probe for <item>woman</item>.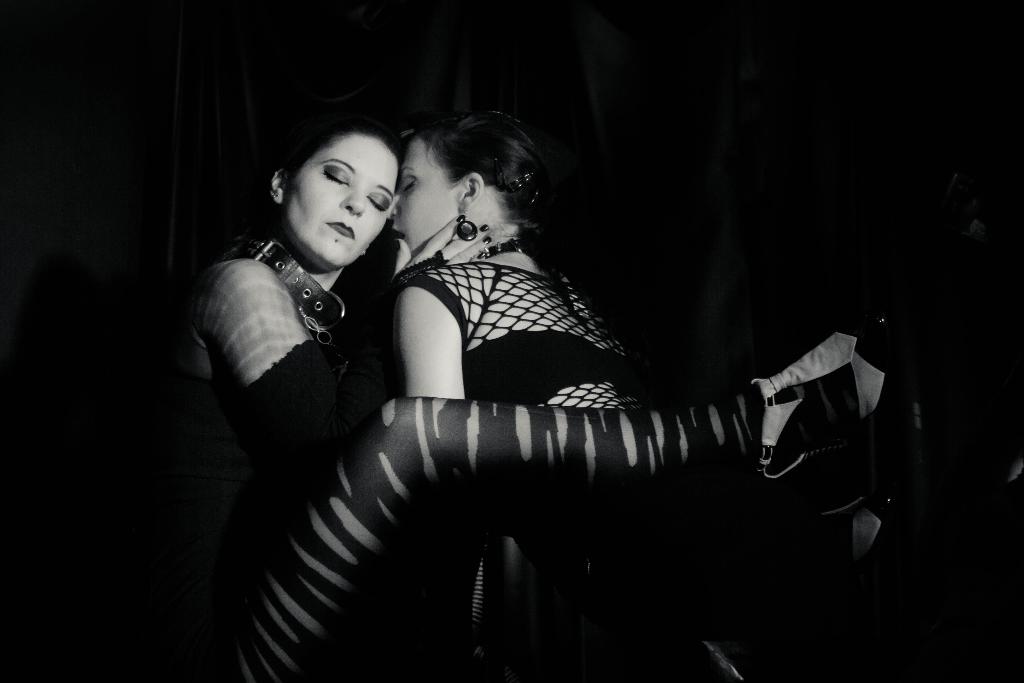
Probe result: BBox(372, 94, 800, 681).
